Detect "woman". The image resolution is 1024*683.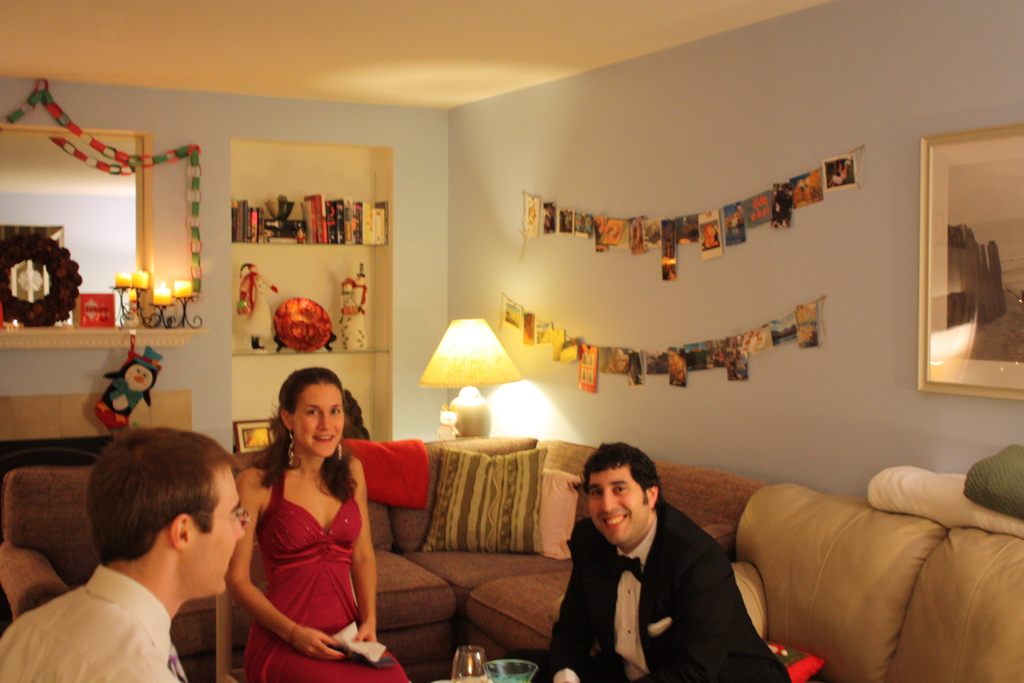
(227,362,405,682).
